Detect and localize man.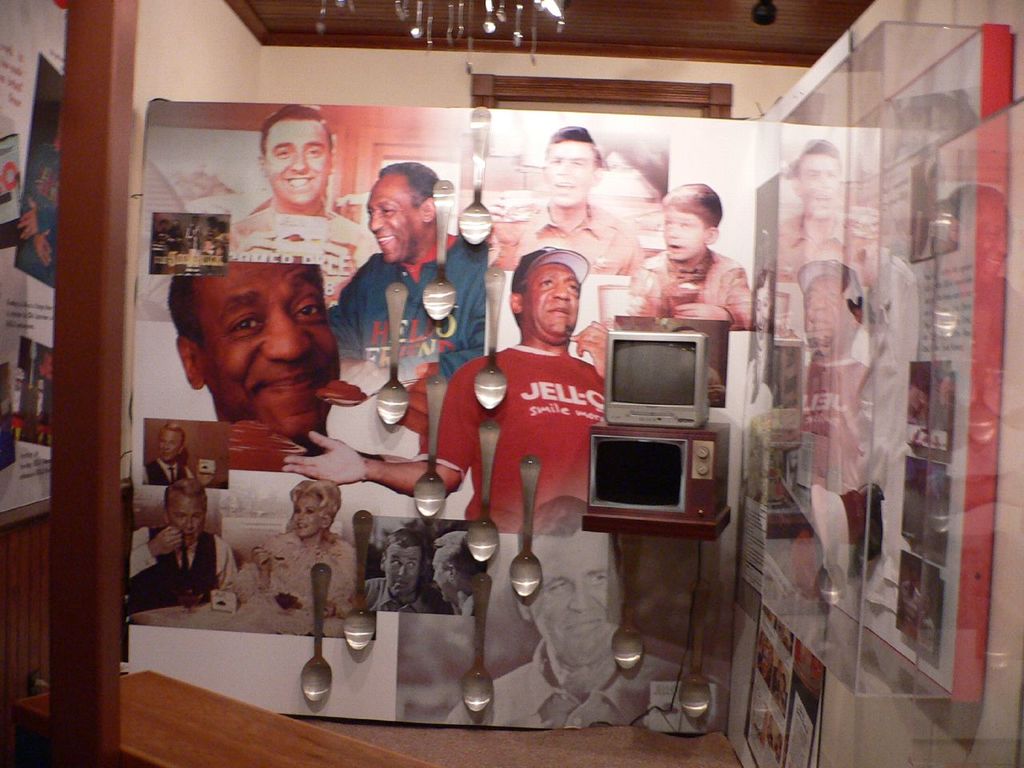
Localized at [10, 102, 66, 290].
